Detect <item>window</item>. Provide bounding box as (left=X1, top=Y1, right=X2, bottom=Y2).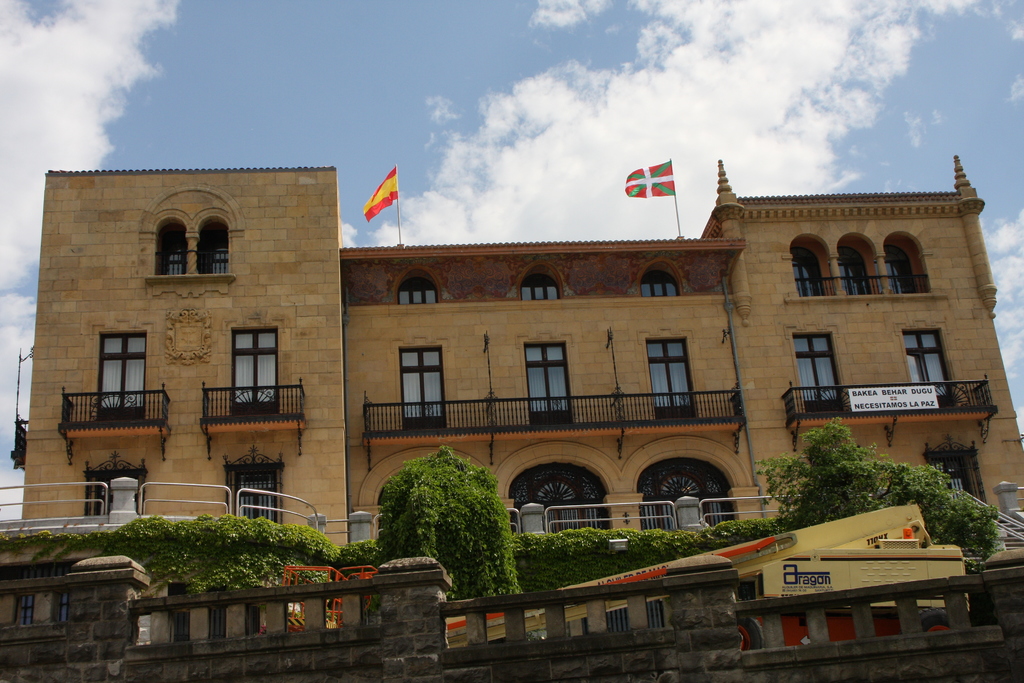
(left=784, top=227, right=936, bottom=292).
